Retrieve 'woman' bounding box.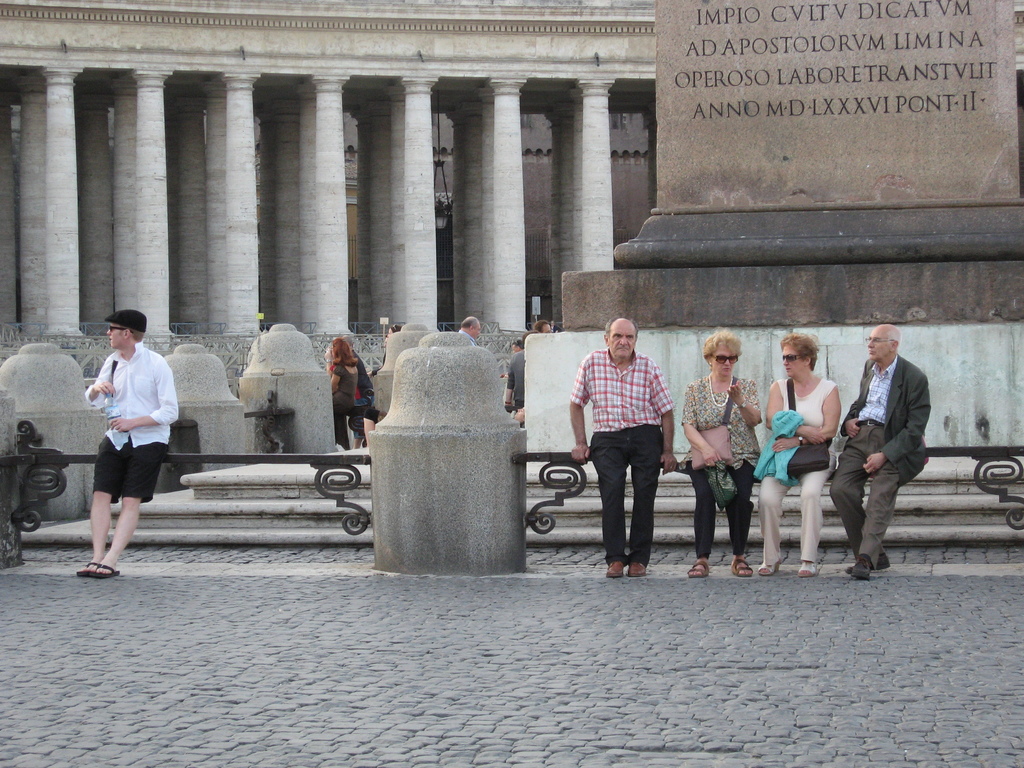
Bounding box: bbox(329, 336, 360, 447).
